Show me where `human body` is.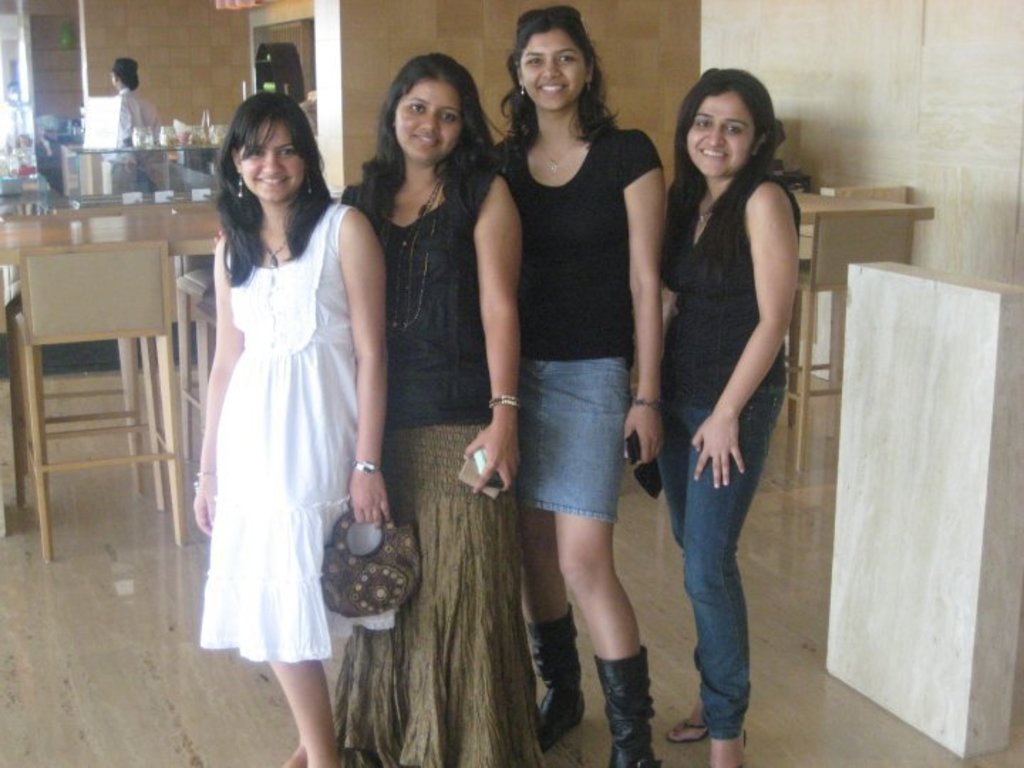
`human body` is at (x1=107, y1=84, x2=152, y2=195).
